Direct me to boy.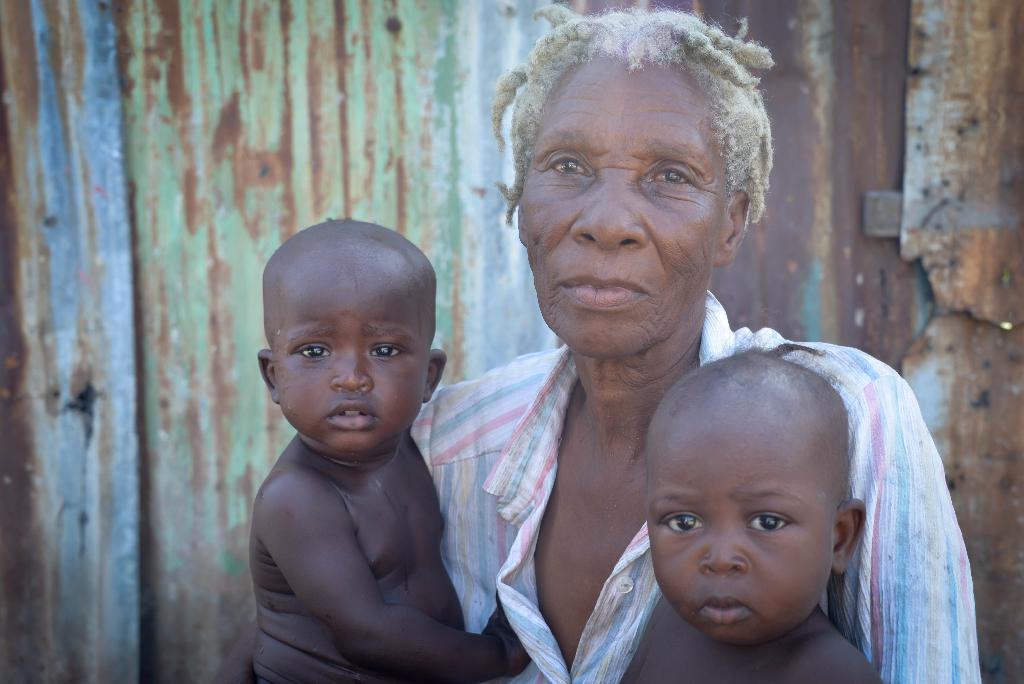
Direction: (x1=242, y1=220, x2=534, y2=683).
